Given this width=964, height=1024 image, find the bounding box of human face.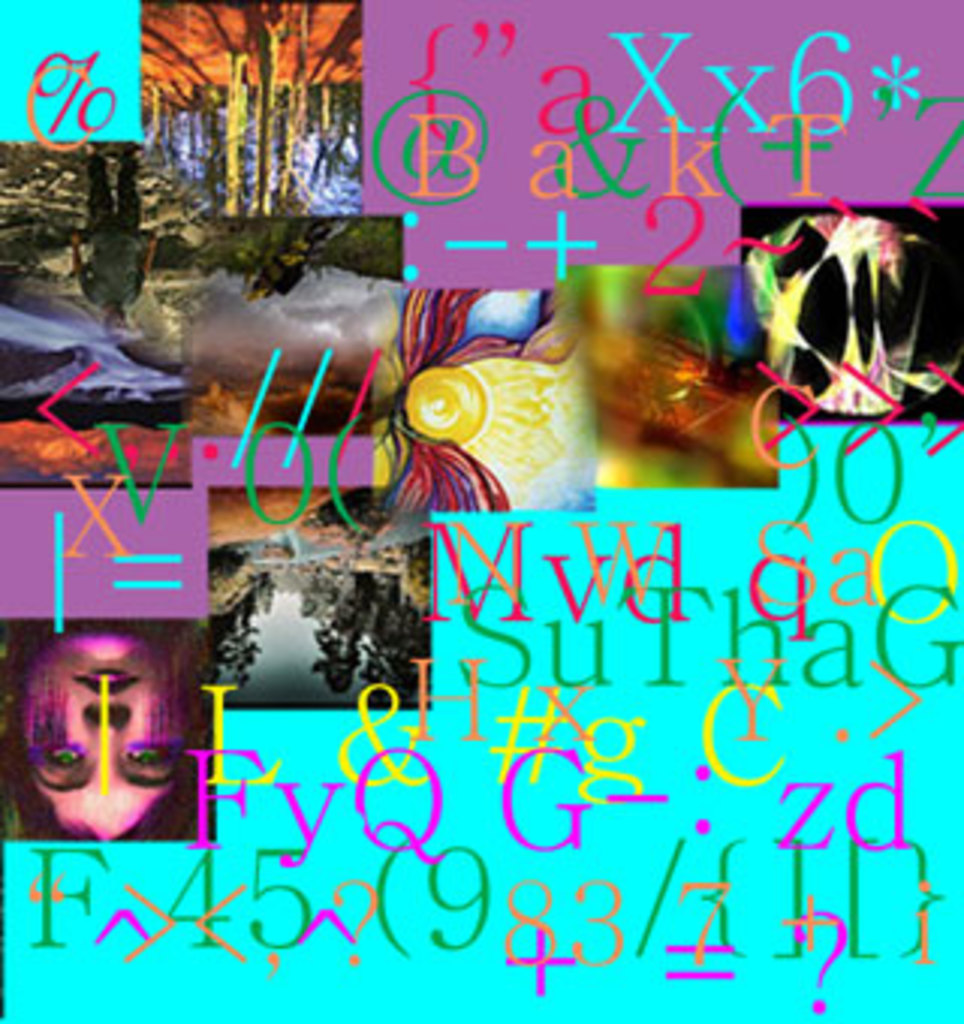
15/611/226/822.
